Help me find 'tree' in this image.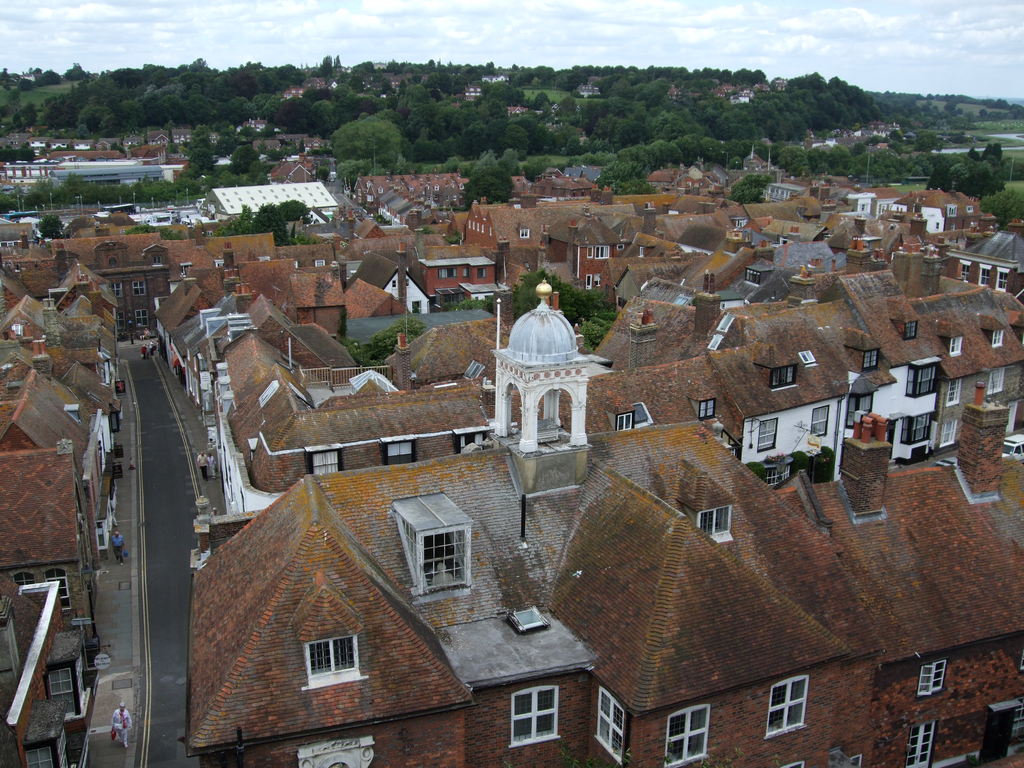
Found it: rect(459, 164, 513, 207).
